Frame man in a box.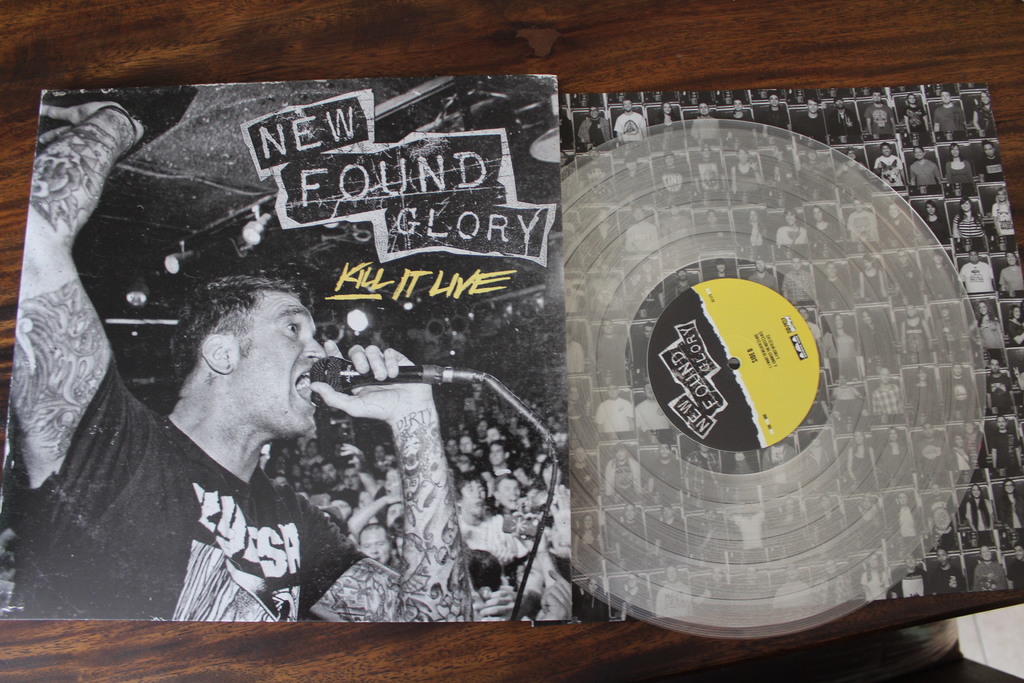
915,422,950,467.
